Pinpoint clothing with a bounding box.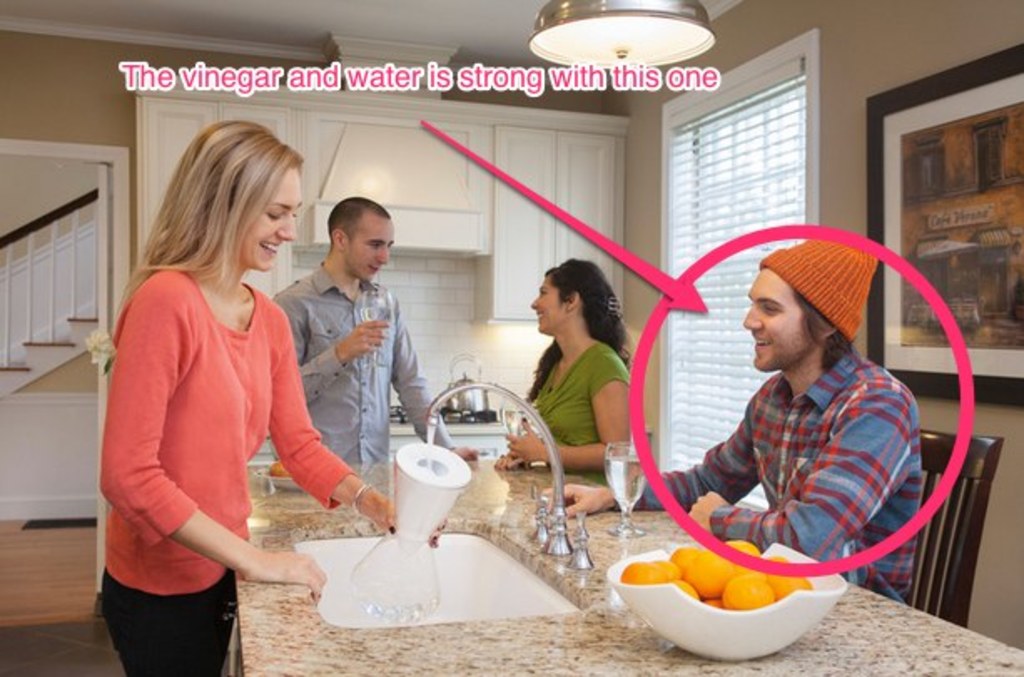
locate(601, 344, 919, 613).
